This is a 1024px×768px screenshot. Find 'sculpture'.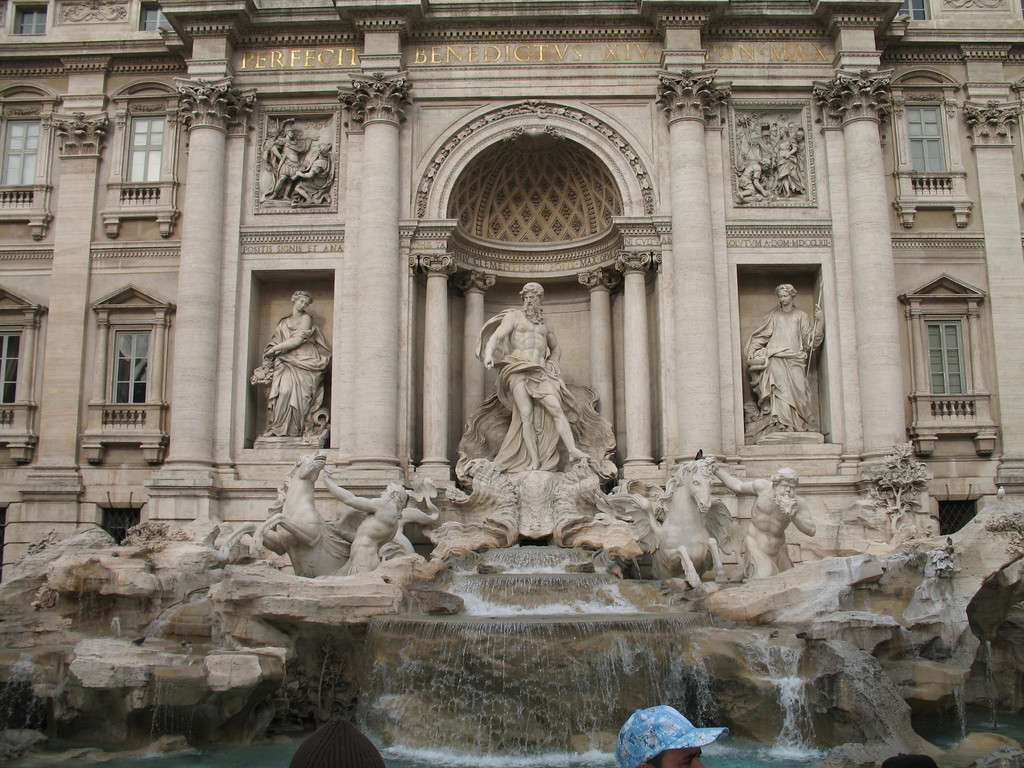
Bounding box: left=600, top=457, right=741, bottom=596.
